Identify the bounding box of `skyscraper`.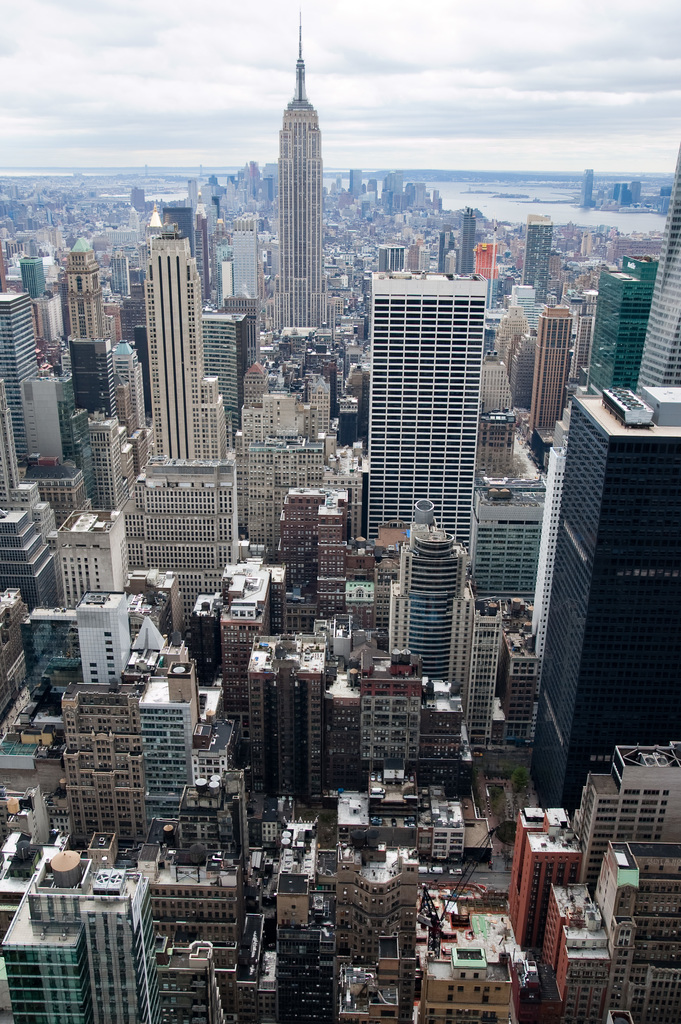
349:168:365:207.
